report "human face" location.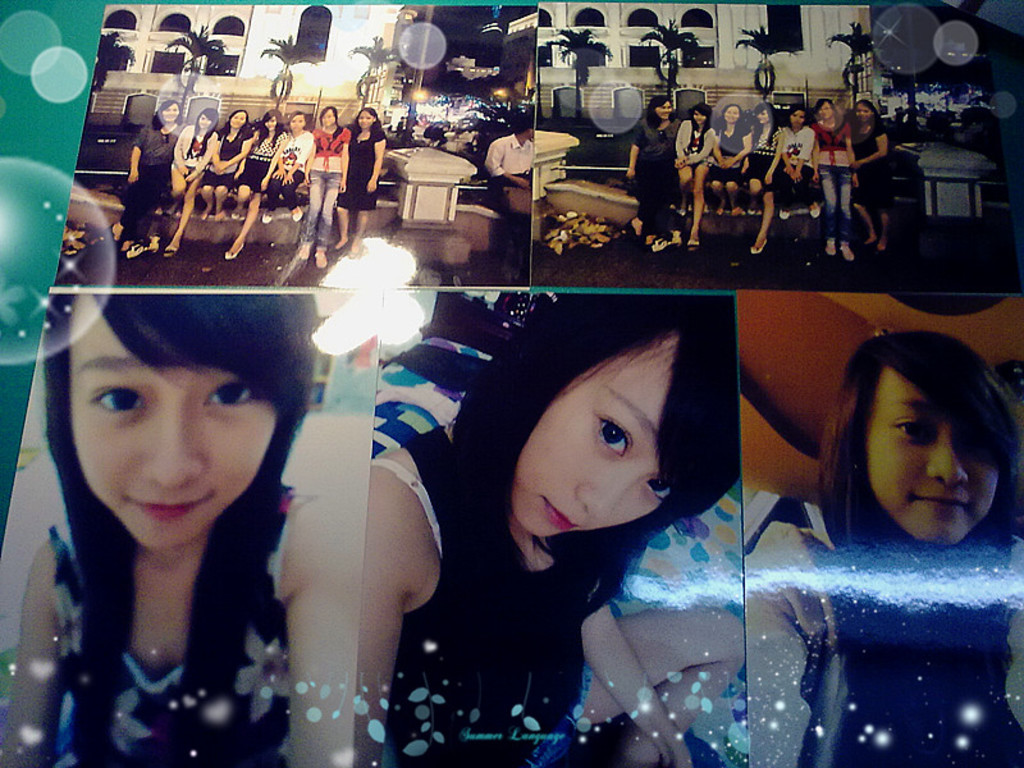
Report: locate(723, 105, 739, 123).
